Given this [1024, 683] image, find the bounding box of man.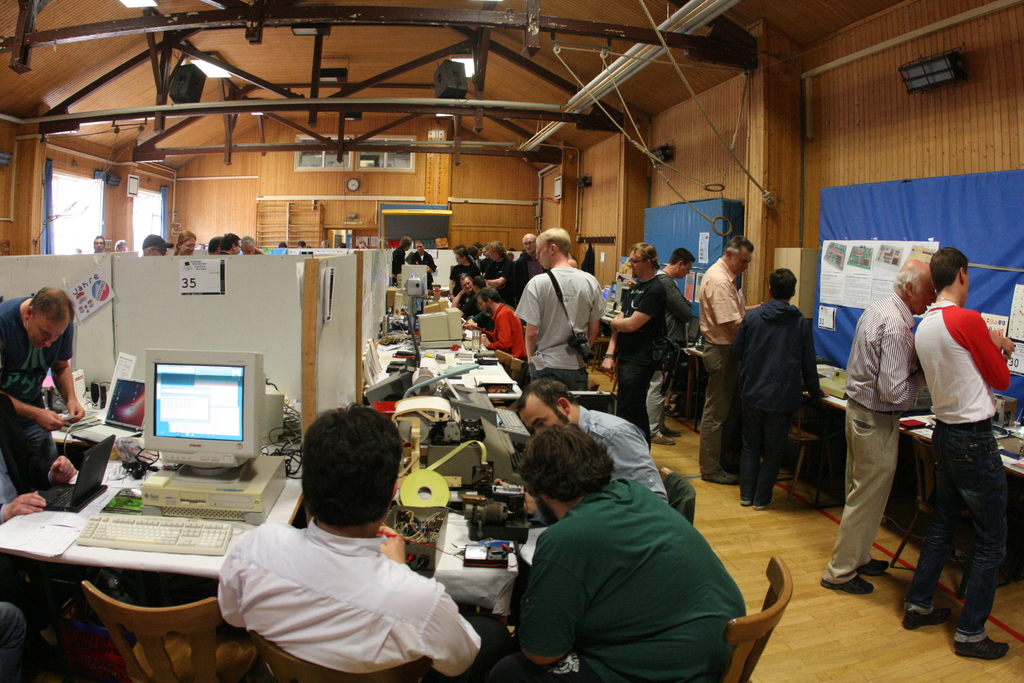
detection(479, 238, 515, 308).
